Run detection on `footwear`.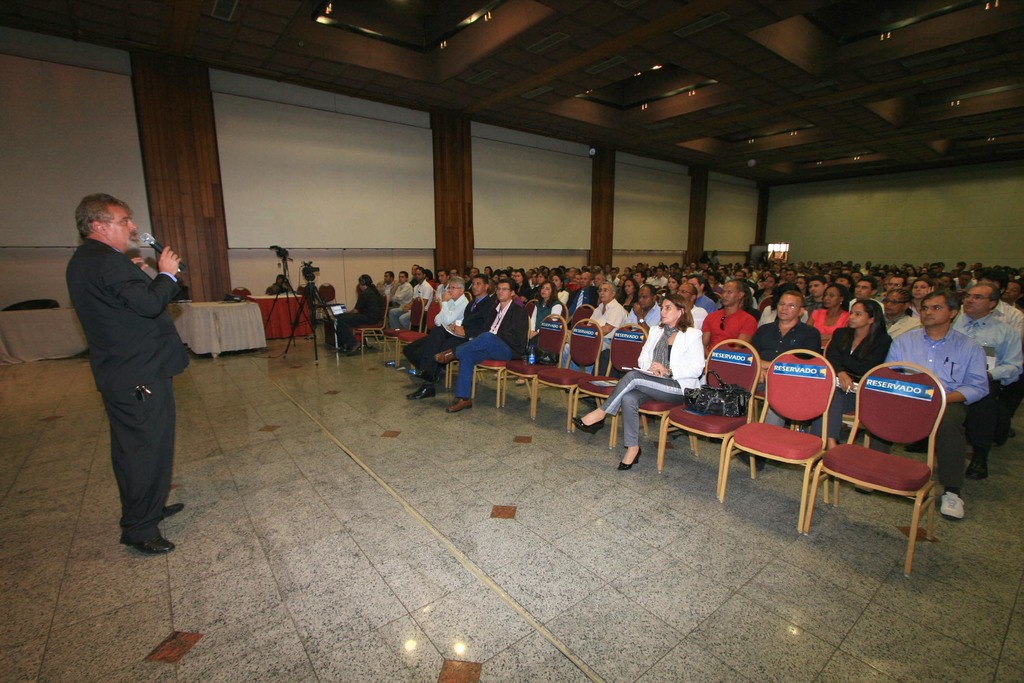
Result: 128:538:176:556.
